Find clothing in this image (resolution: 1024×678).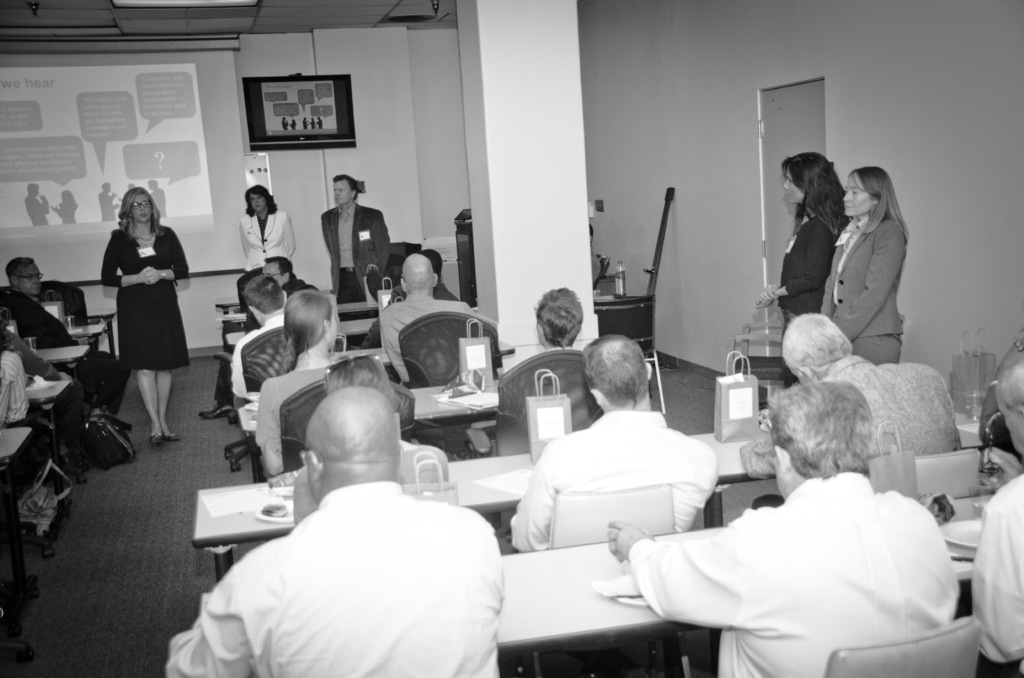
Rect(817, 200, 909, 372).
